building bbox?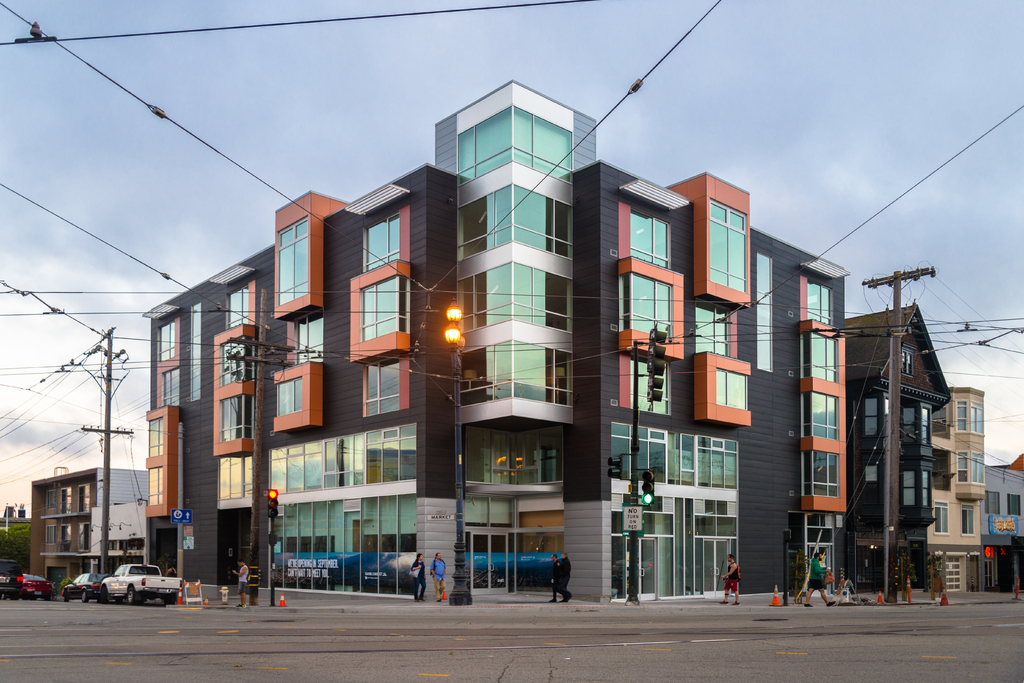
box(145, 81, 845, 602)
